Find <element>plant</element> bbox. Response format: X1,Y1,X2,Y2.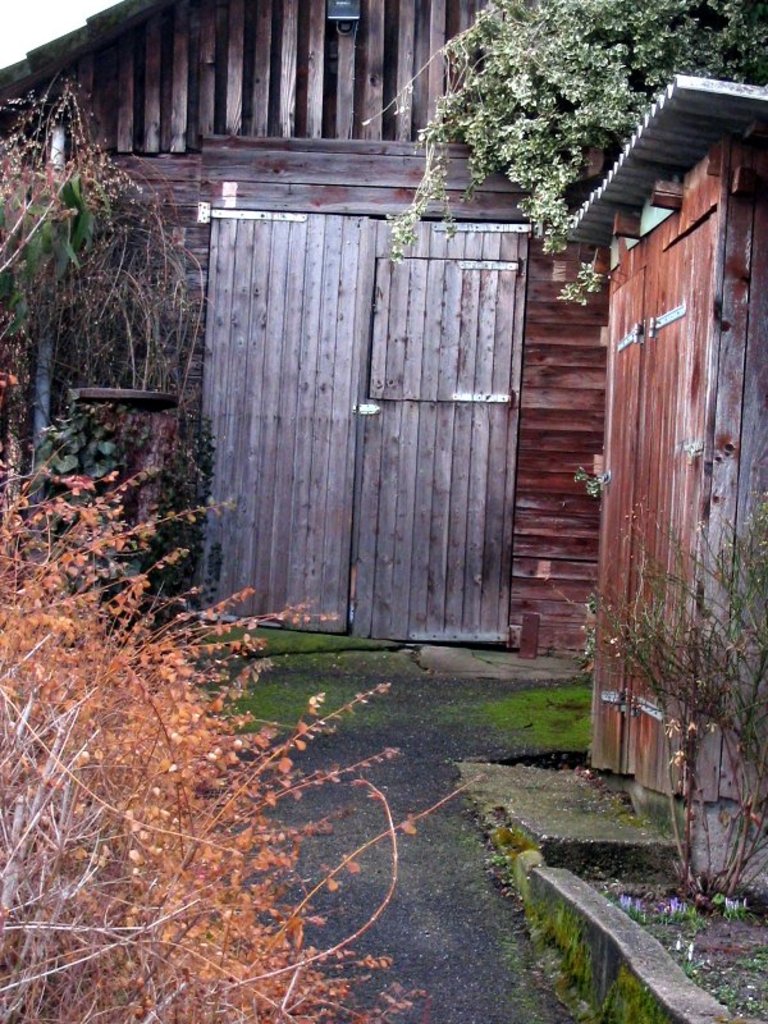
166,618,422,739.
